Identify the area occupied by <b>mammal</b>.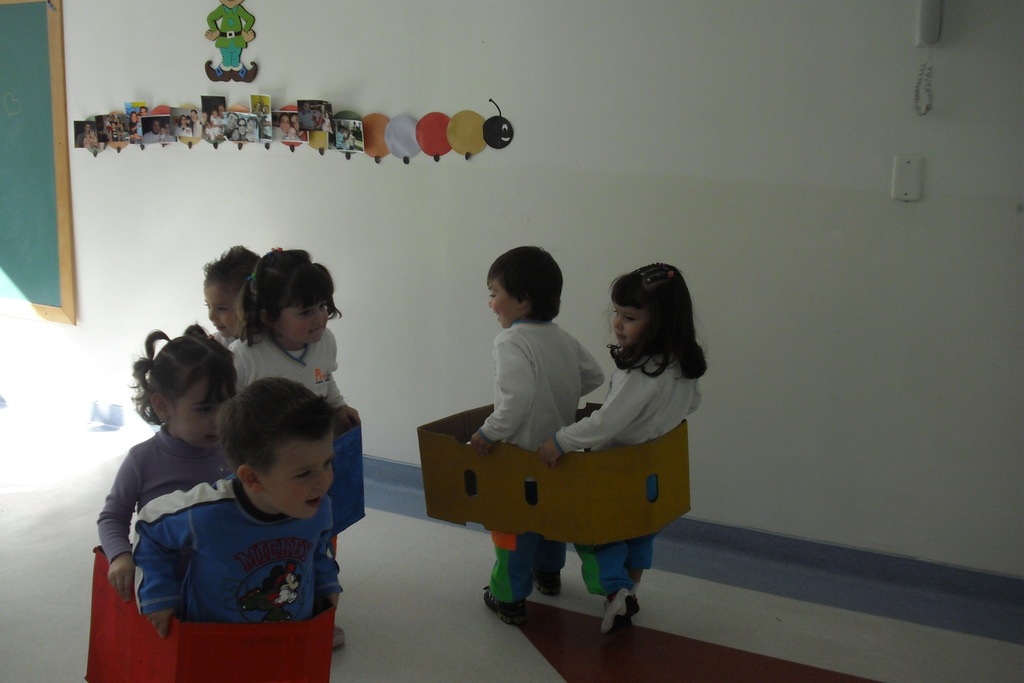
Area: x1=319 y1=114 x2=332 y2=133.
